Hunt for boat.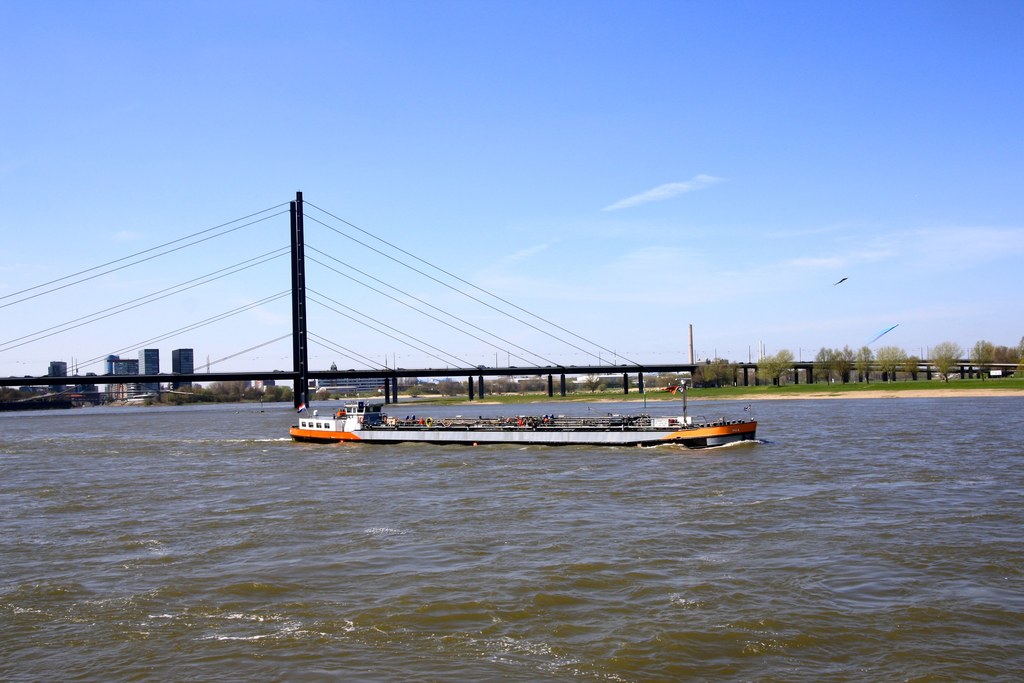
Hunted down at bbox=(288, 396, 760, 449).
